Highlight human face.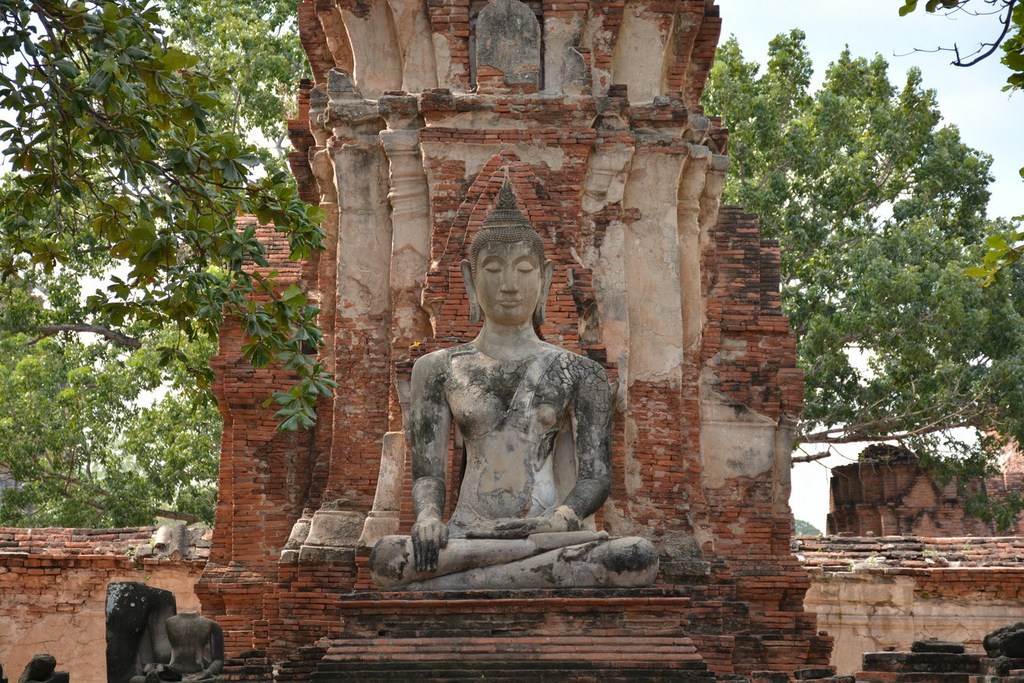
Highlighted region: (left=473, top=238, right=550, bottom=334).
